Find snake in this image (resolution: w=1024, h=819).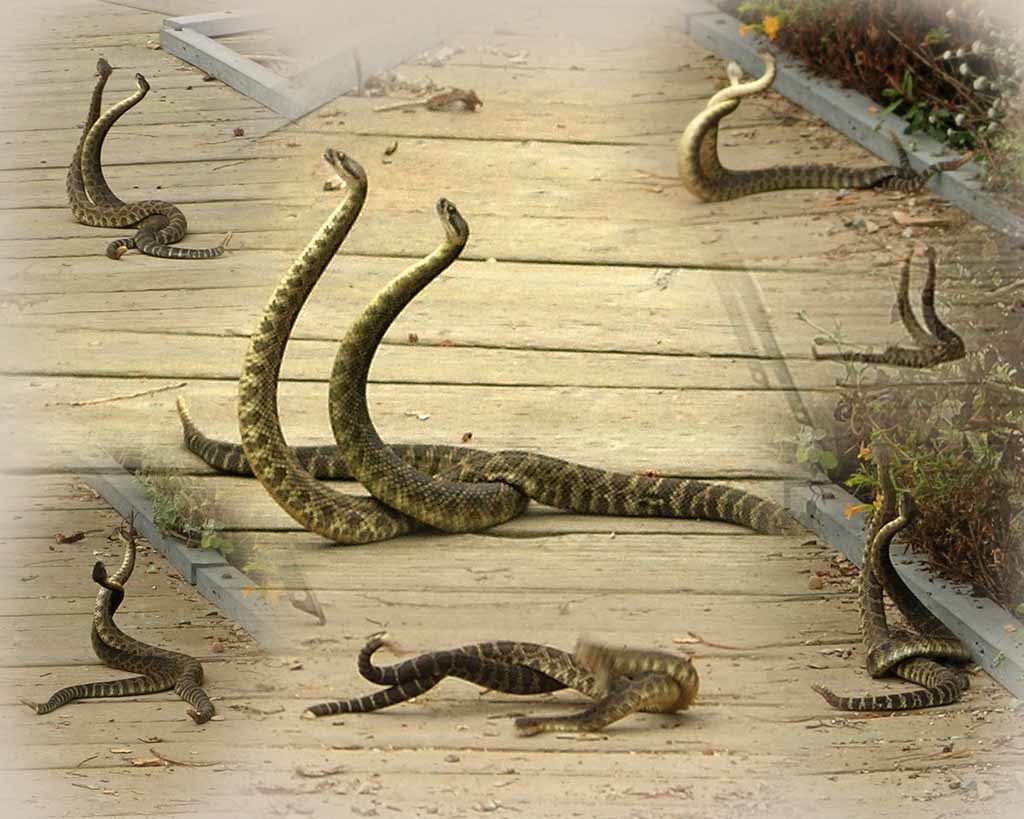
bbox=[177, 200, 526, 533].
